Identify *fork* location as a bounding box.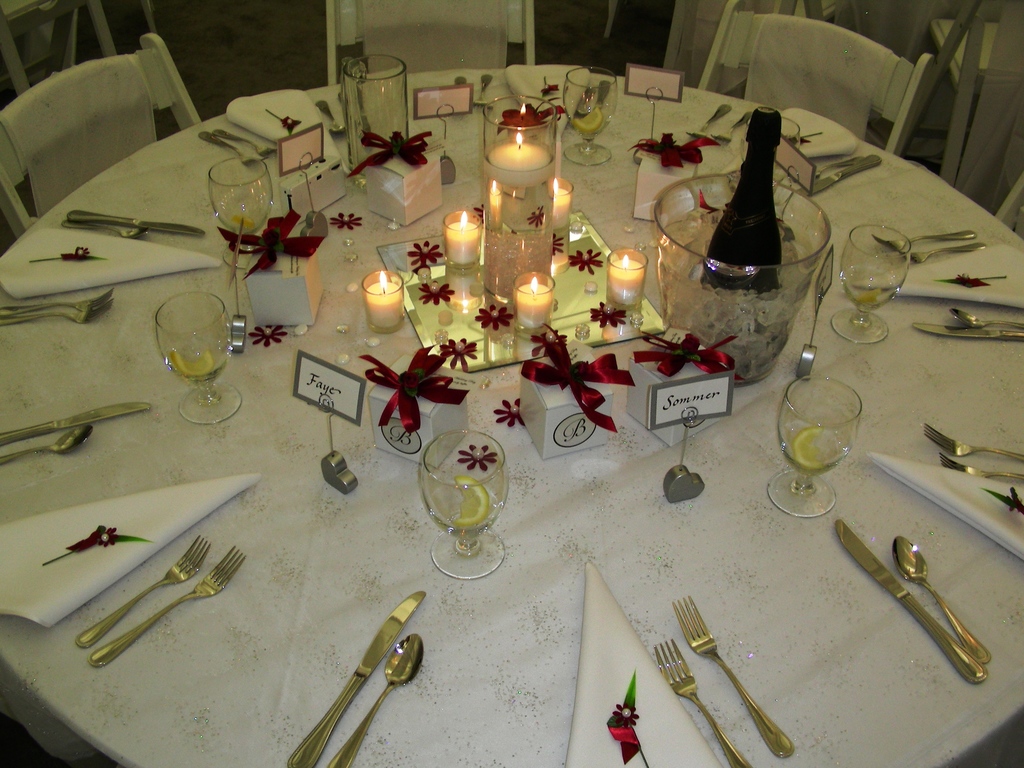
locate(922, 422, 1023, 458).
